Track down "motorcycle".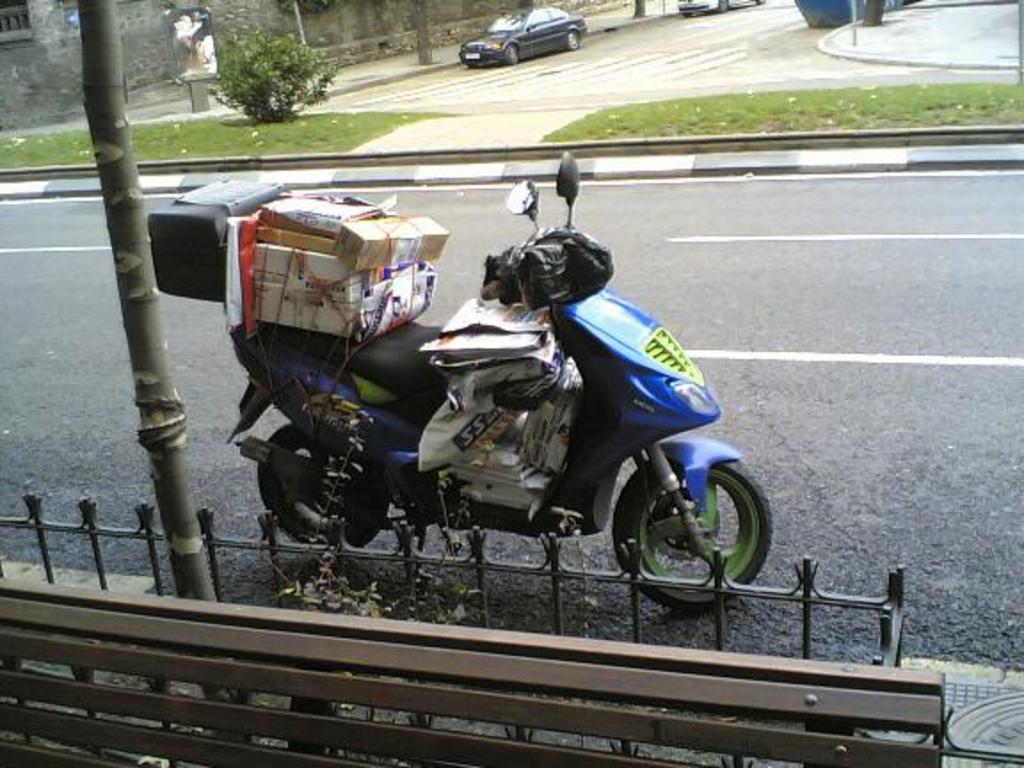
Tracked to bbox=[210, 235, 802, 597].
